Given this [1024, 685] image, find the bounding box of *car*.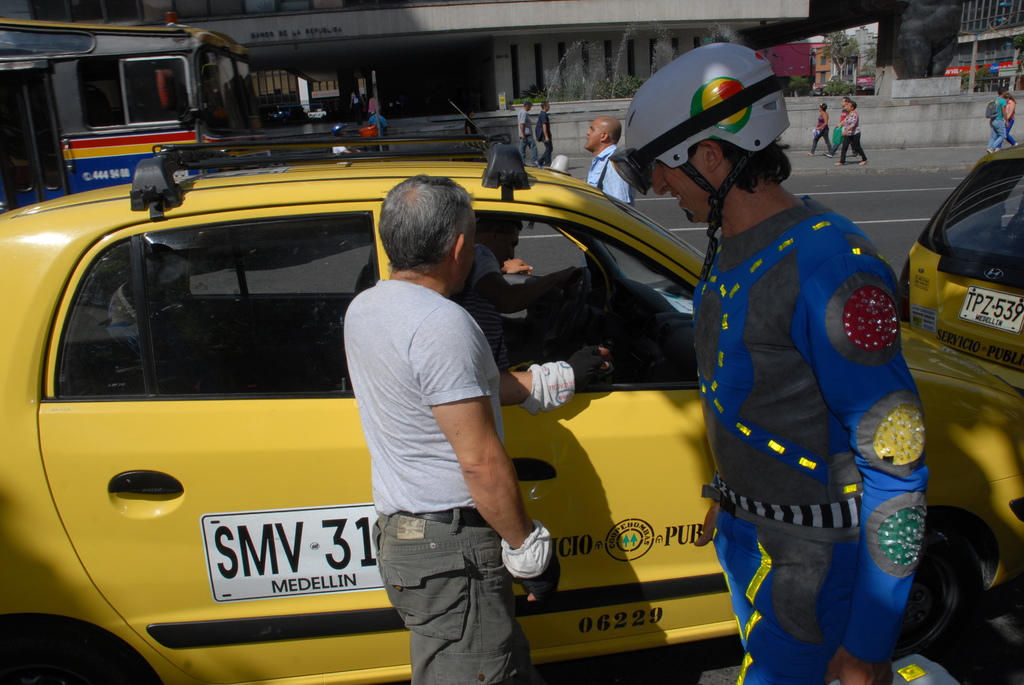
x1=893 y1=134 x2=1023 y2=396.
